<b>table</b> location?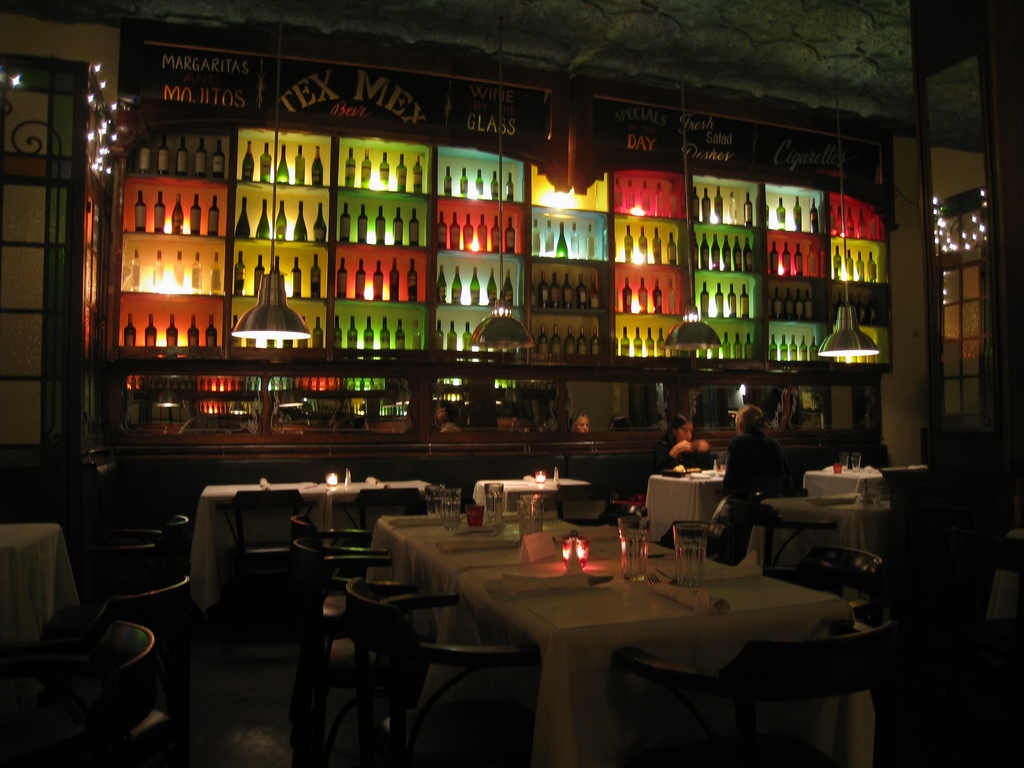
[left=402, top=515, right=901, bottom=755]
